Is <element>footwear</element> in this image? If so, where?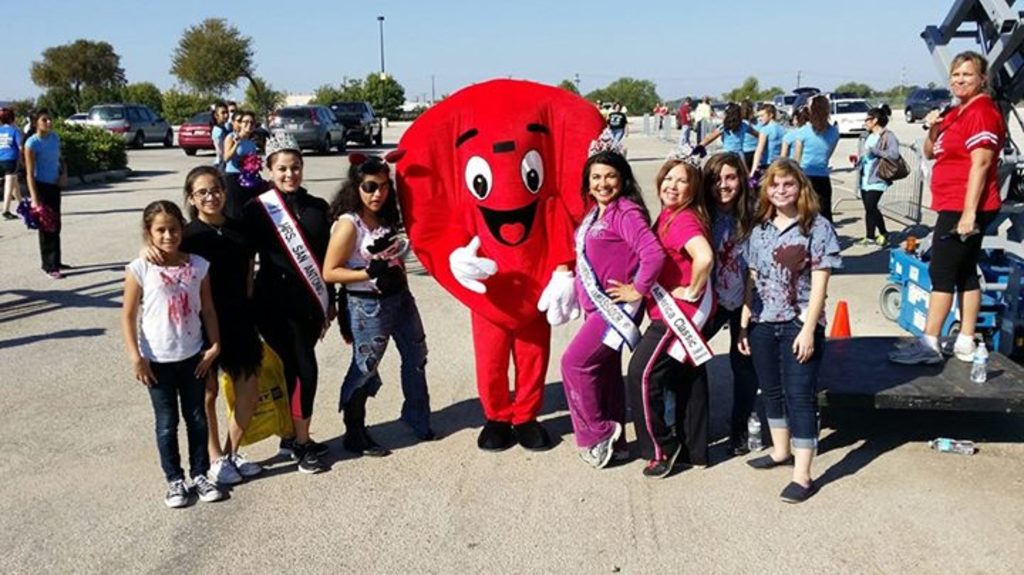
Yes, at (x1=290, y1=444, x2=326, y2=474).
